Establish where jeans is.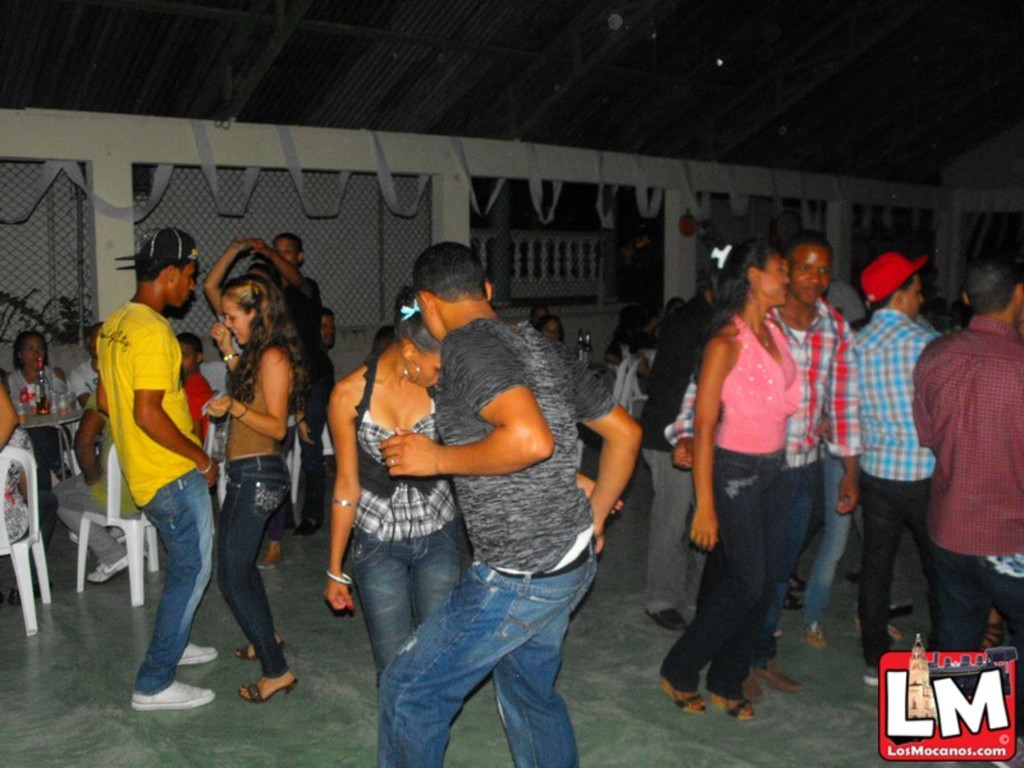
Established at locate(356, 522, 466, 669).
